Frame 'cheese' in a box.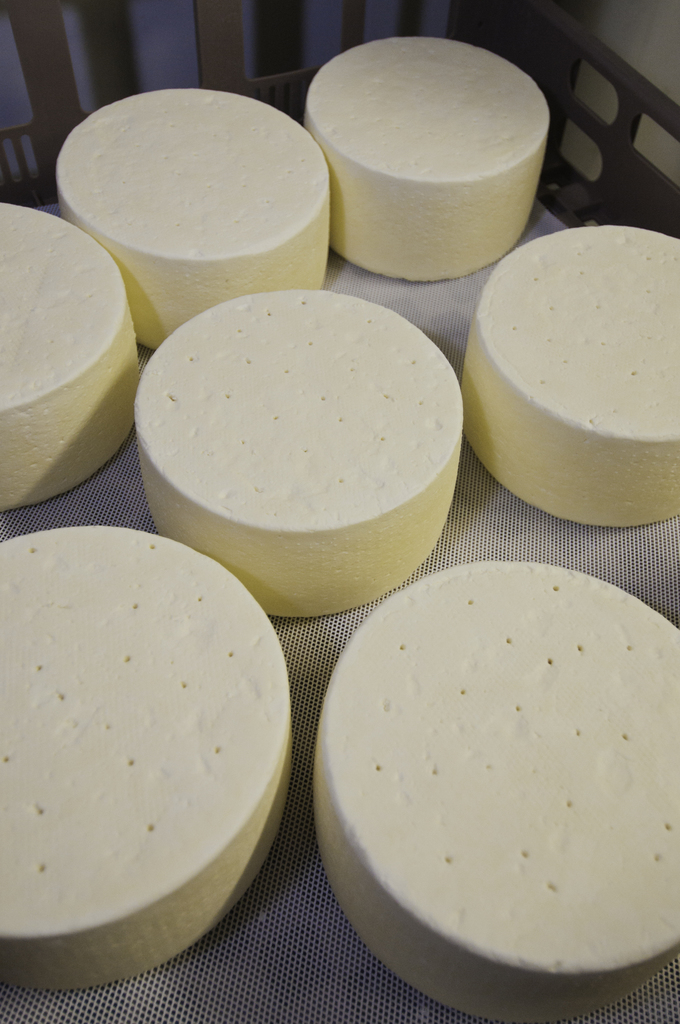
133,289,466,618.
